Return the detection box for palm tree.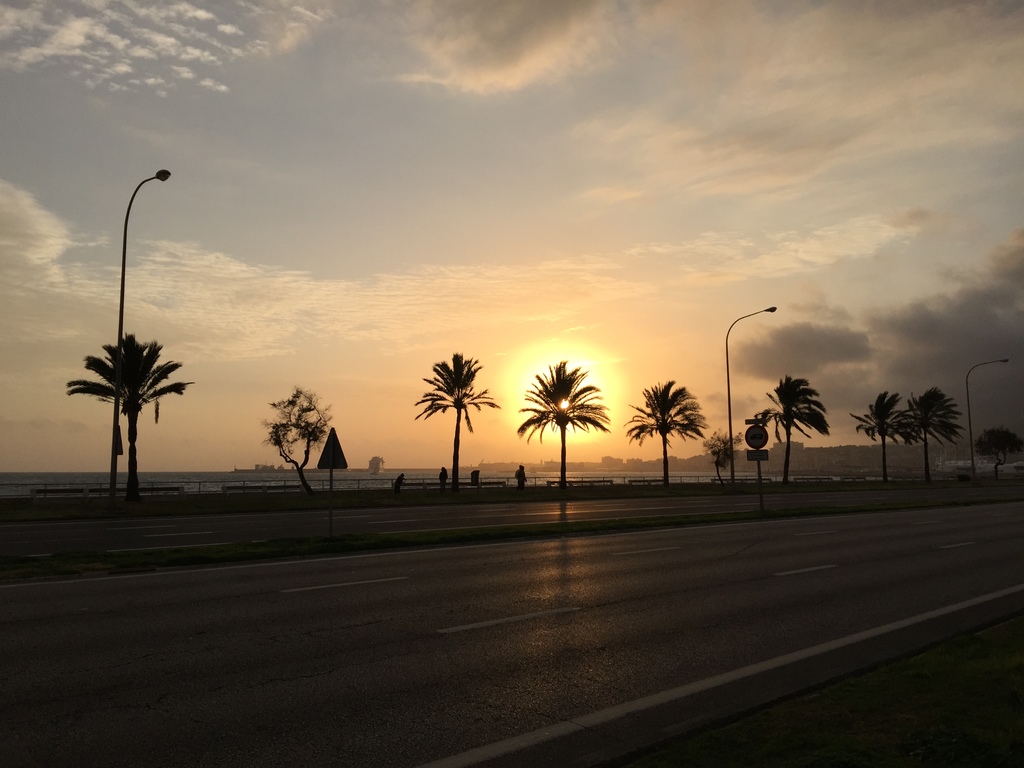
<box>918,385,973,488</box>.
